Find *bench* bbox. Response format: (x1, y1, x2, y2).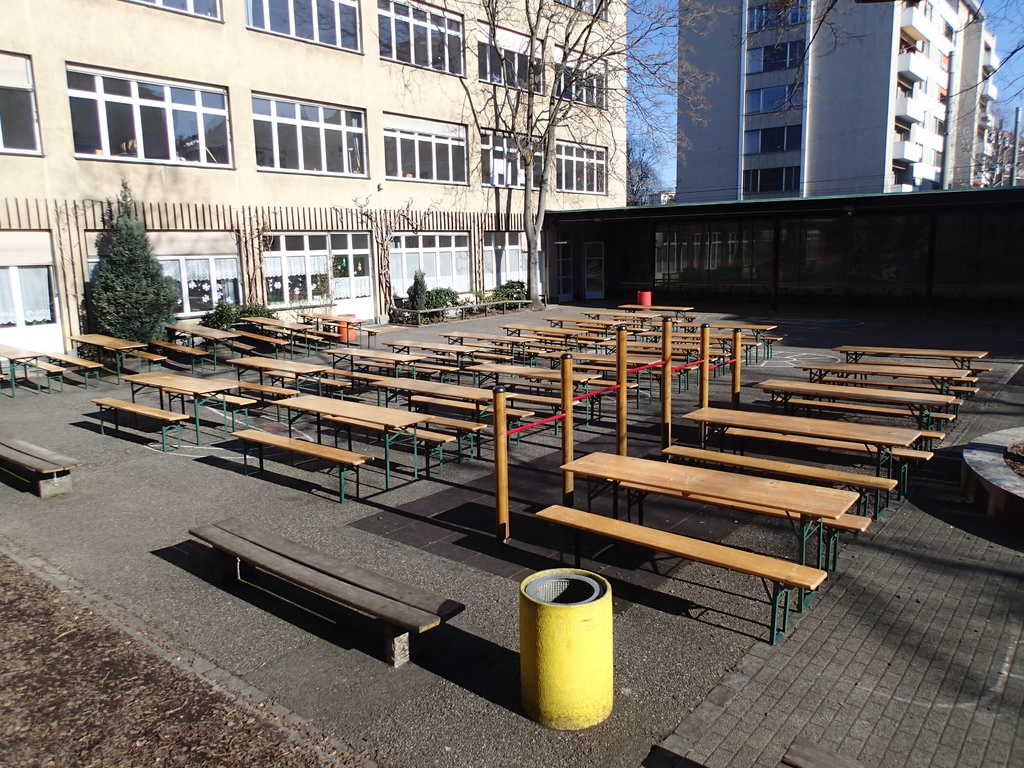
(0, 440, 81, 502).
